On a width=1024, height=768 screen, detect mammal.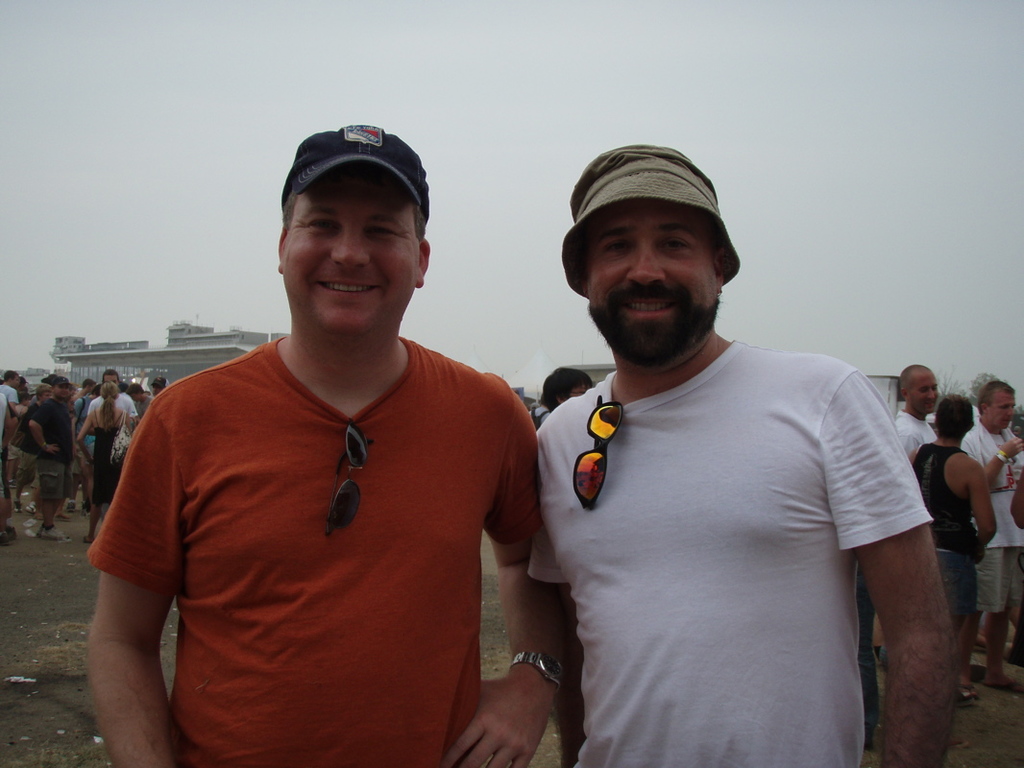
x1=0, y1=385, x2=17, y2=547.
